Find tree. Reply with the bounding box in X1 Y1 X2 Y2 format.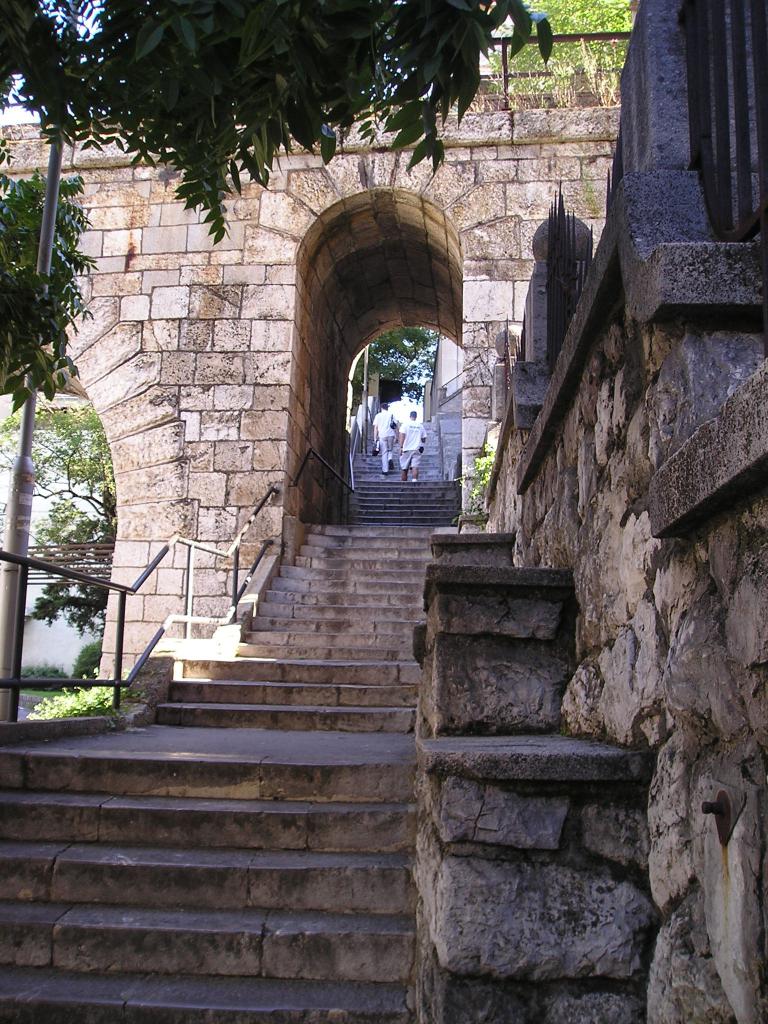
481 0 637 108.
